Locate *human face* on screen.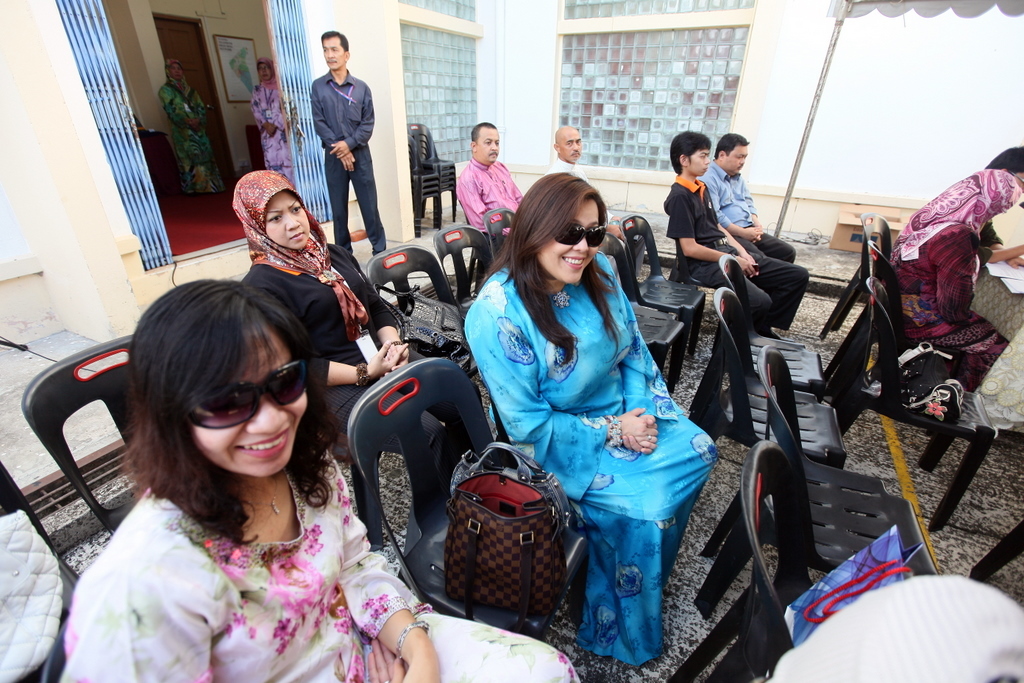
On screen at [256,63,269,79].
